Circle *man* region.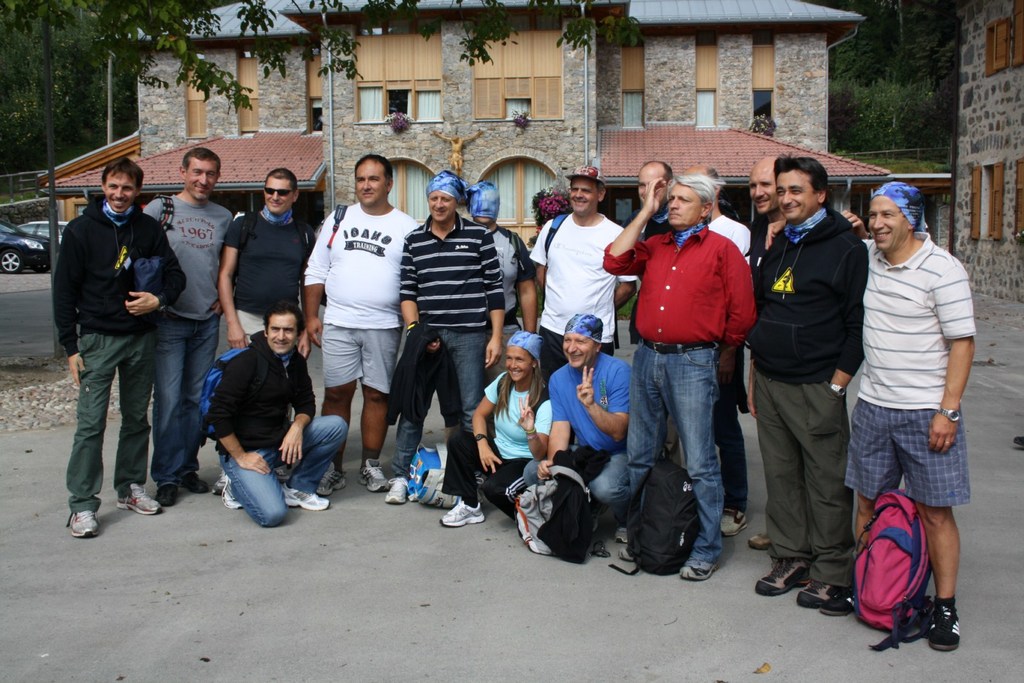
Region: x1=469 y1=175 x2=541 y2=387.
